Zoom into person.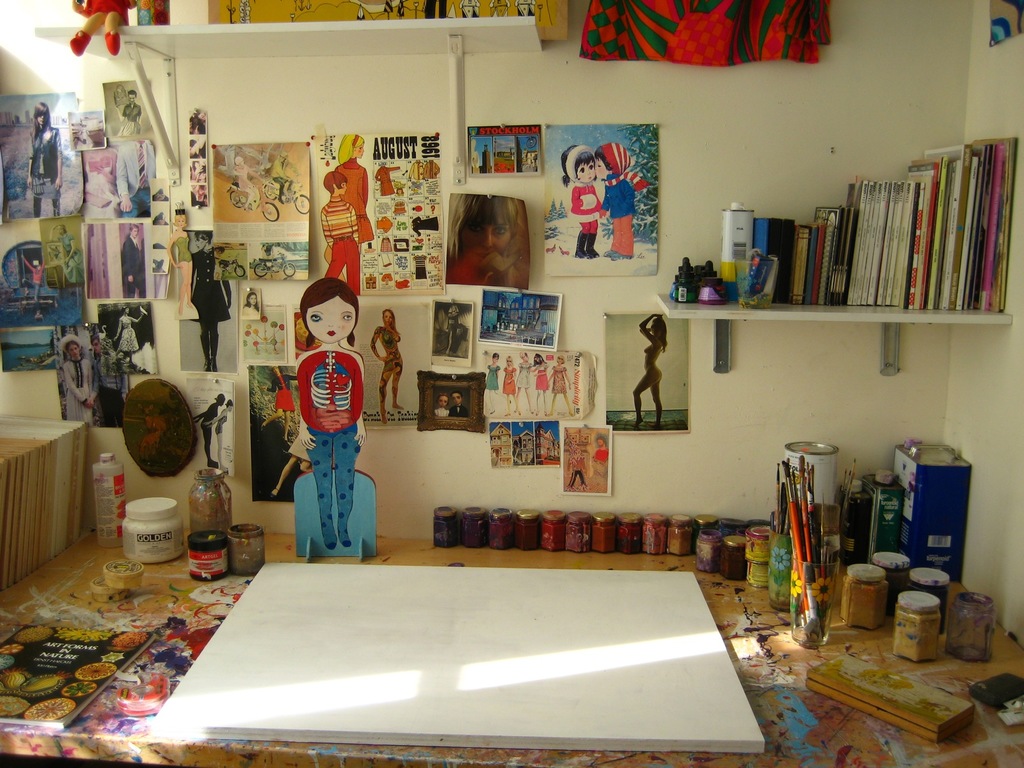
Zoom target: box=[269, 436, 310, 498].
